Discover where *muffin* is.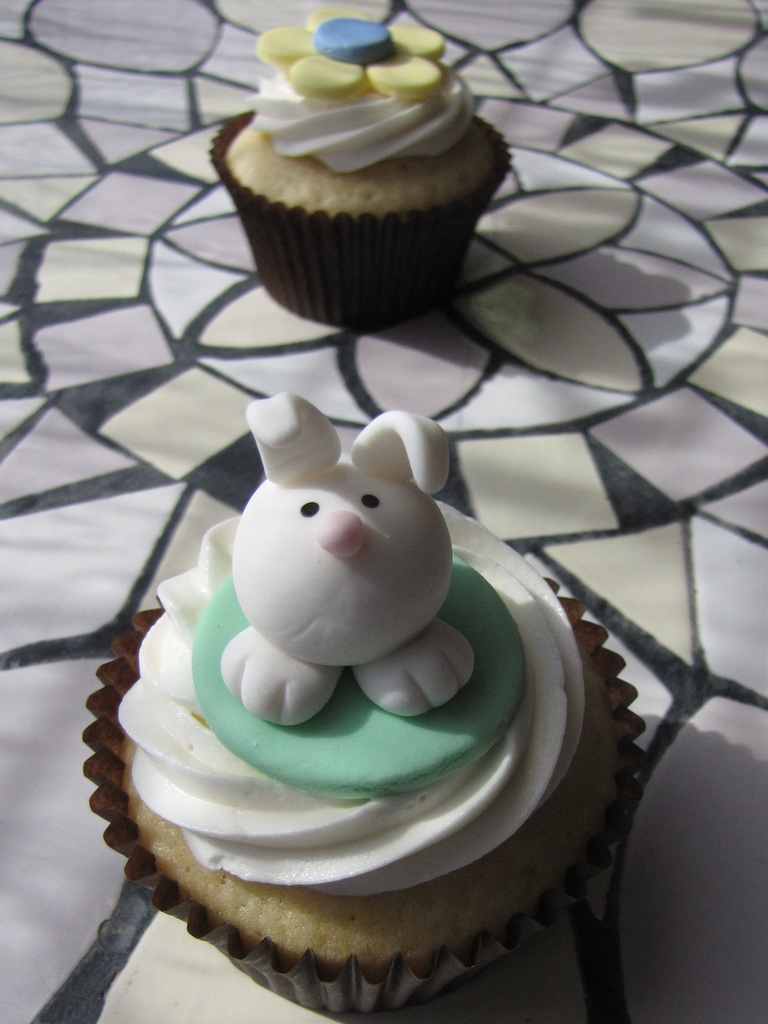
Discovered at detection(216, 4, 511, 328).
